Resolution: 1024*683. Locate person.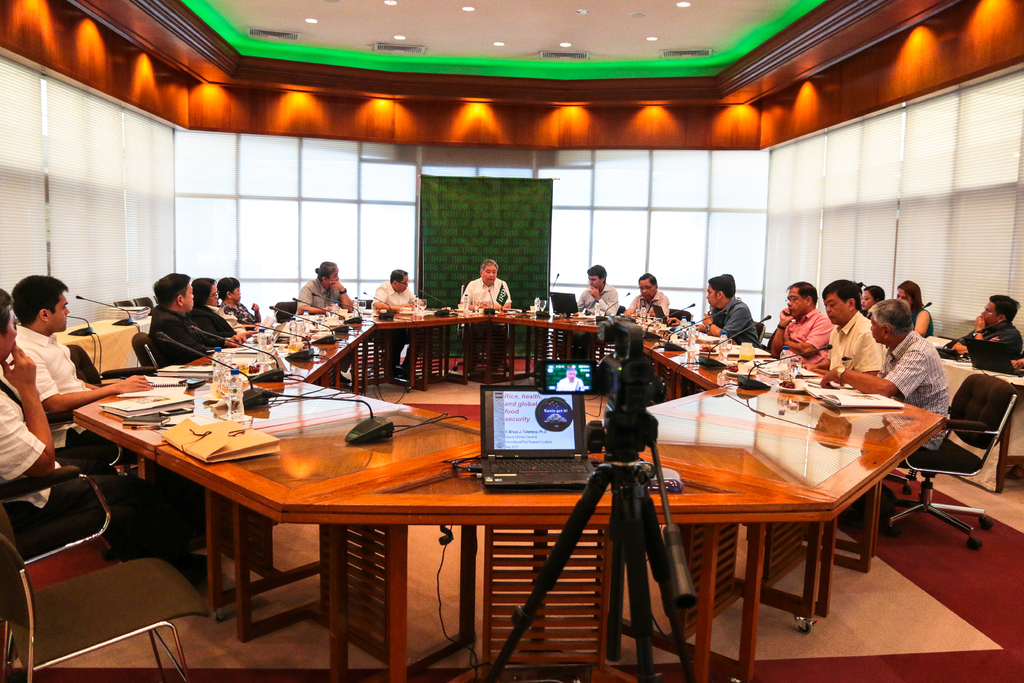
(897,279,932,336).
